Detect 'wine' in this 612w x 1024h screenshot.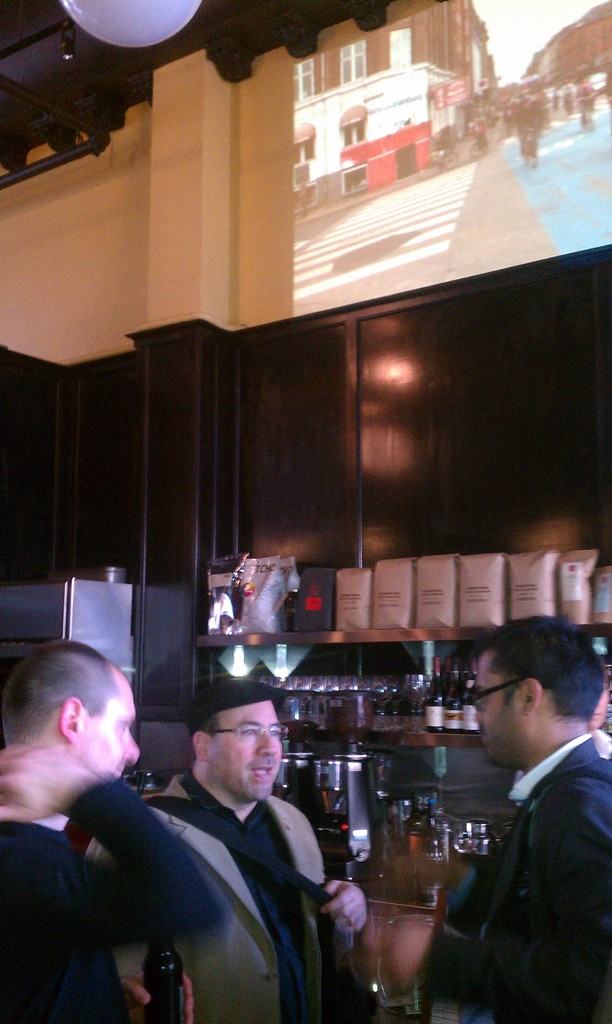
Detection: 141 910 191 1023.
